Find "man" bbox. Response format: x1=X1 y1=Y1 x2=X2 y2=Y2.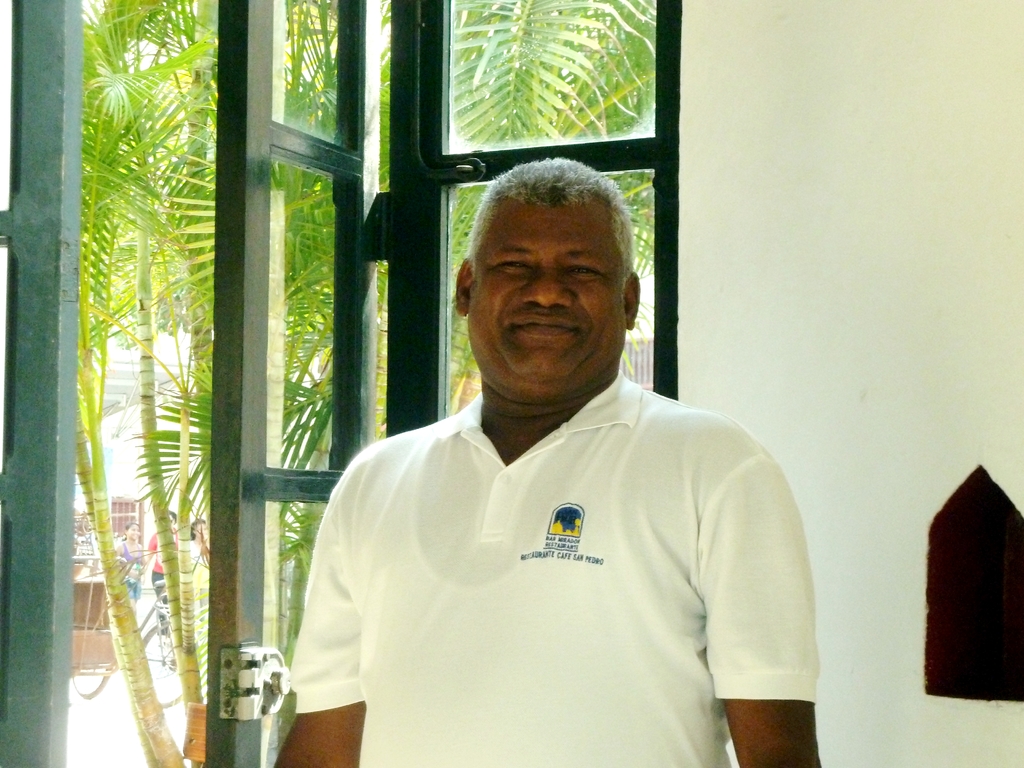
x1=283 y1=164 x2=823 y2=755.
